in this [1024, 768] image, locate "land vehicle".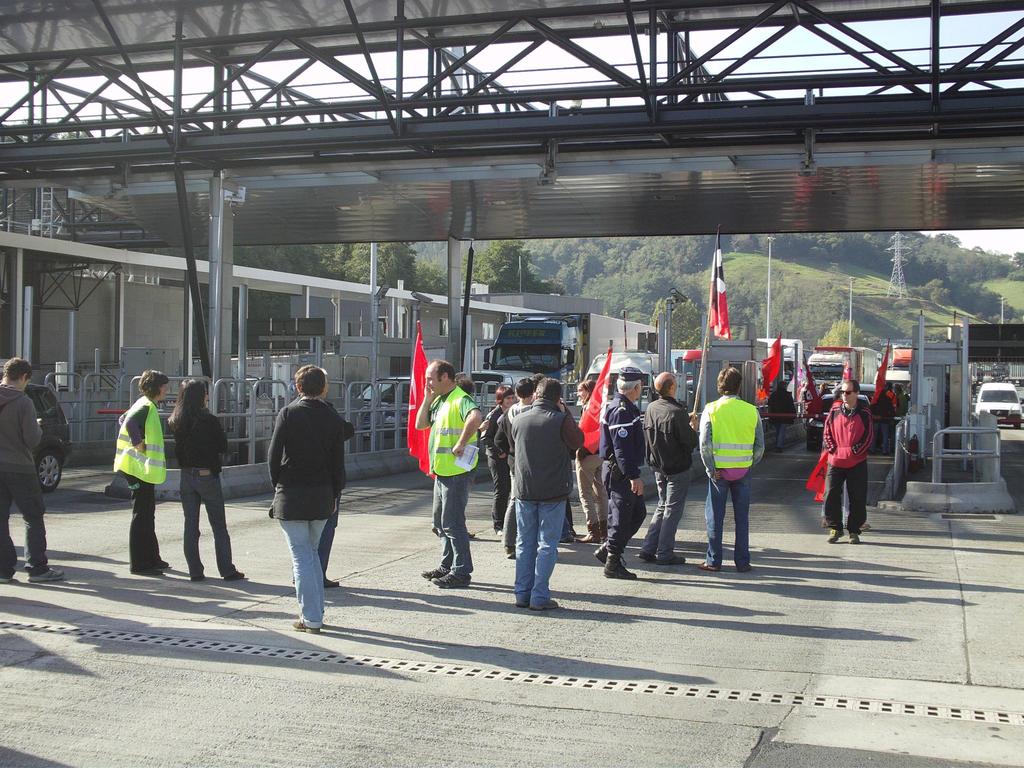
Bounding box: bbox=(883, 370, 913, 399).
